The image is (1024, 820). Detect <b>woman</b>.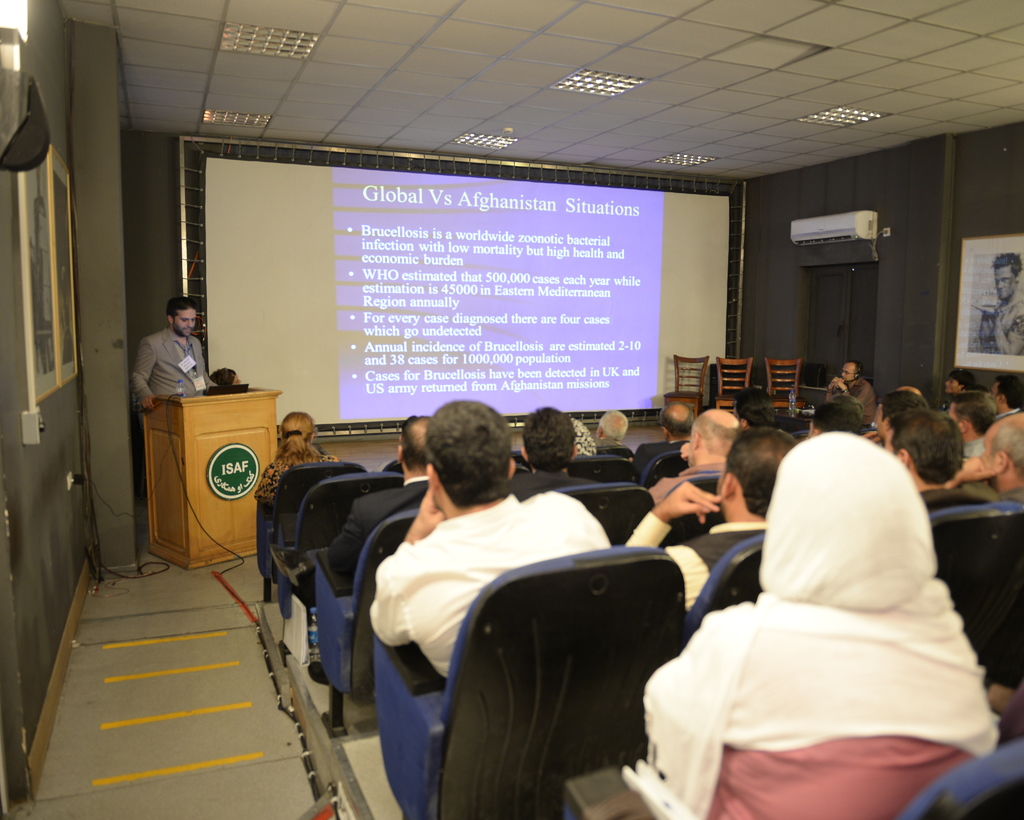
Detection: (x1=937, y1=367, x2=978, y2=410).
